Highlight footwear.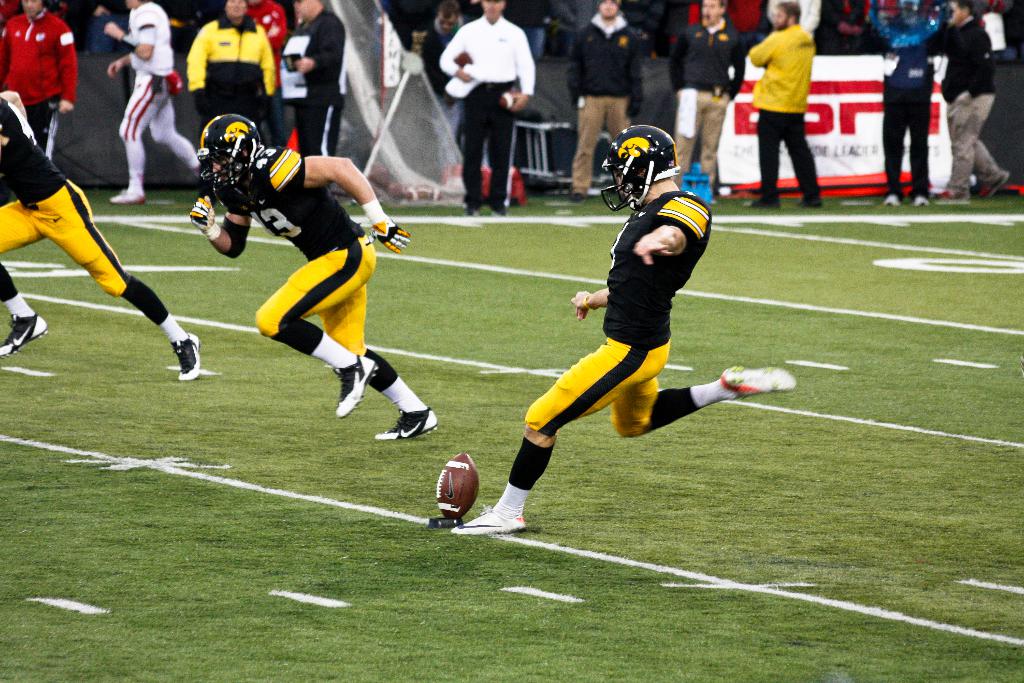
Highlighted region: [x1=167, y1=332, x2=202, y2=381].
